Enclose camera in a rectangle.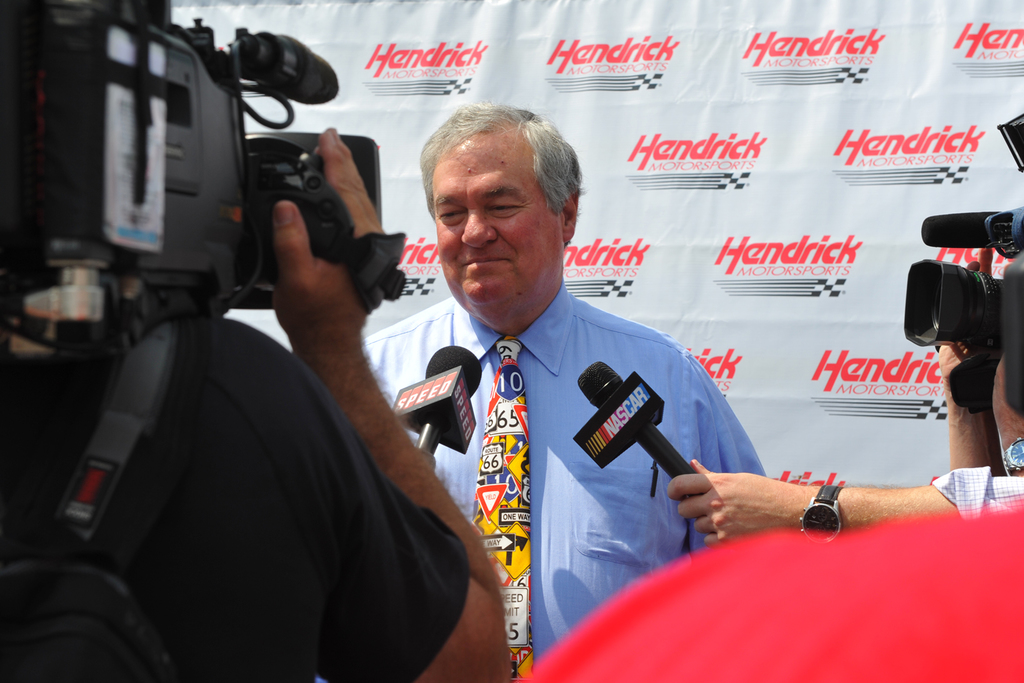
<bbox>0, 0, 387, 382</bbox>.
